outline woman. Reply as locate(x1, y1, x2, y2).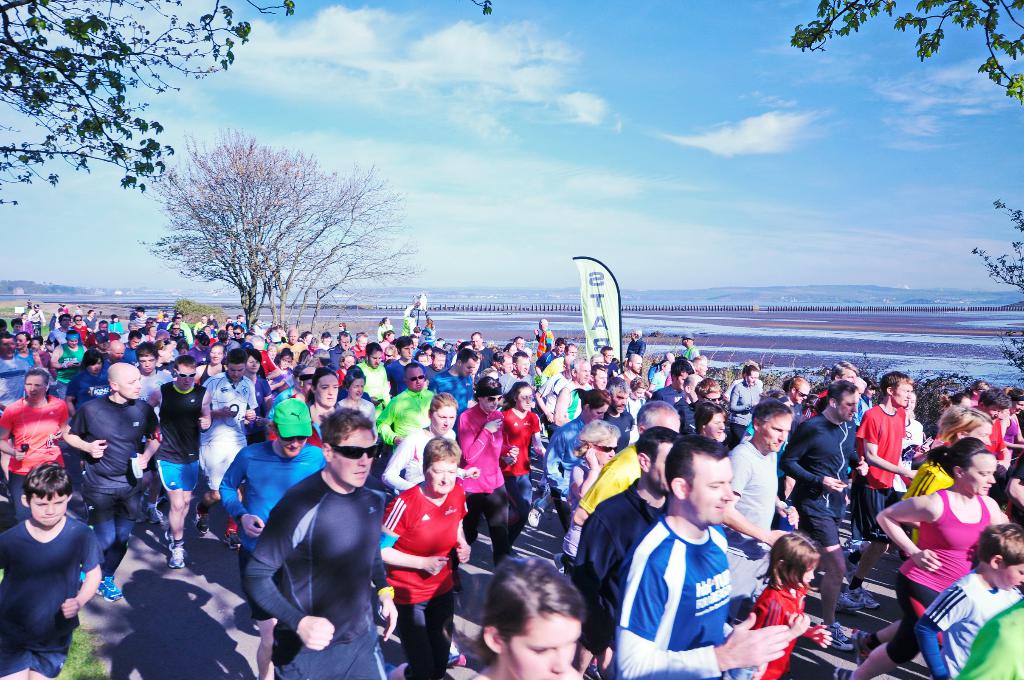
locate(832, 437, 1012, 679).
